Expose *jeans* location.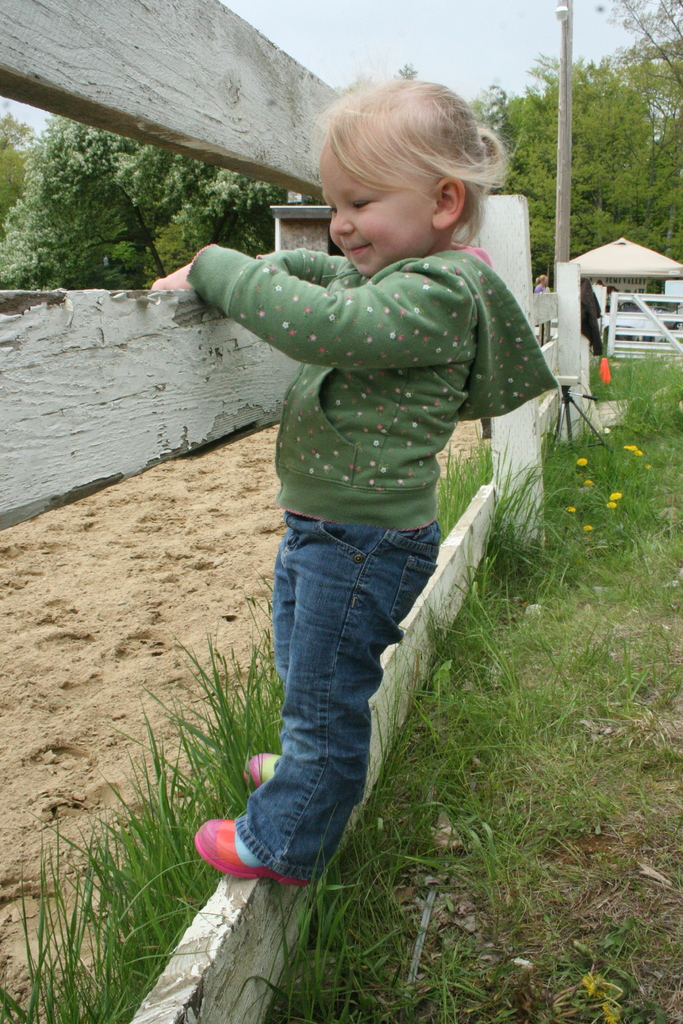
Exposed at 217 500 434 913.
